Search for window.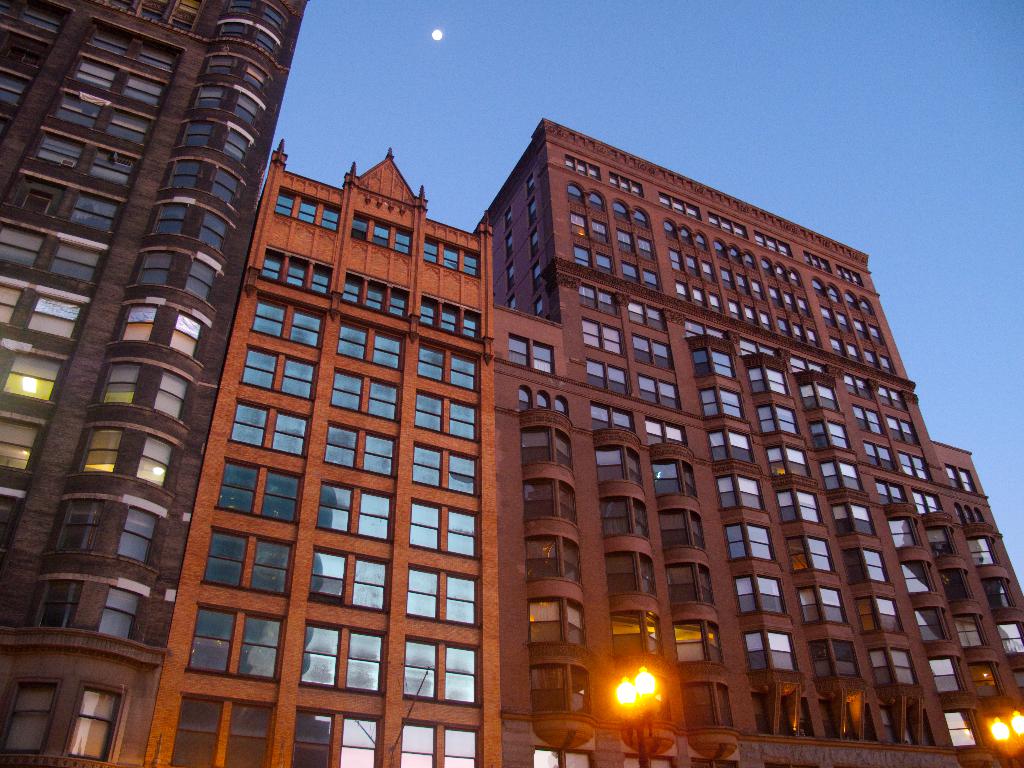
Found at (565, 151, 602, 182).
